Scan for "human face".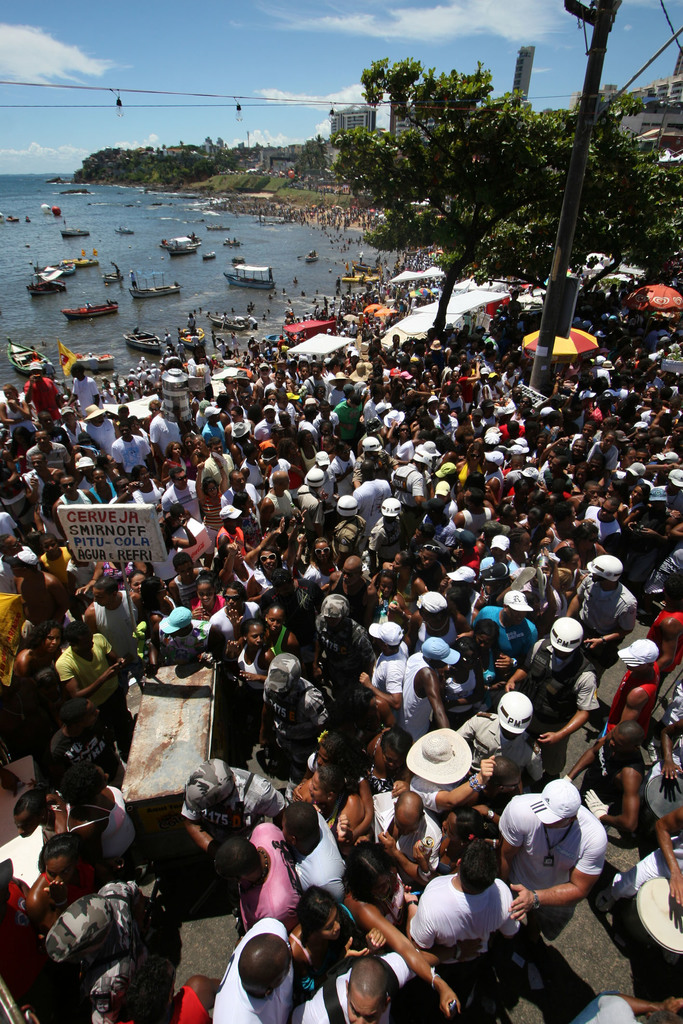
Scan result: x1=336 y1=377 x2=345 y2=387.
